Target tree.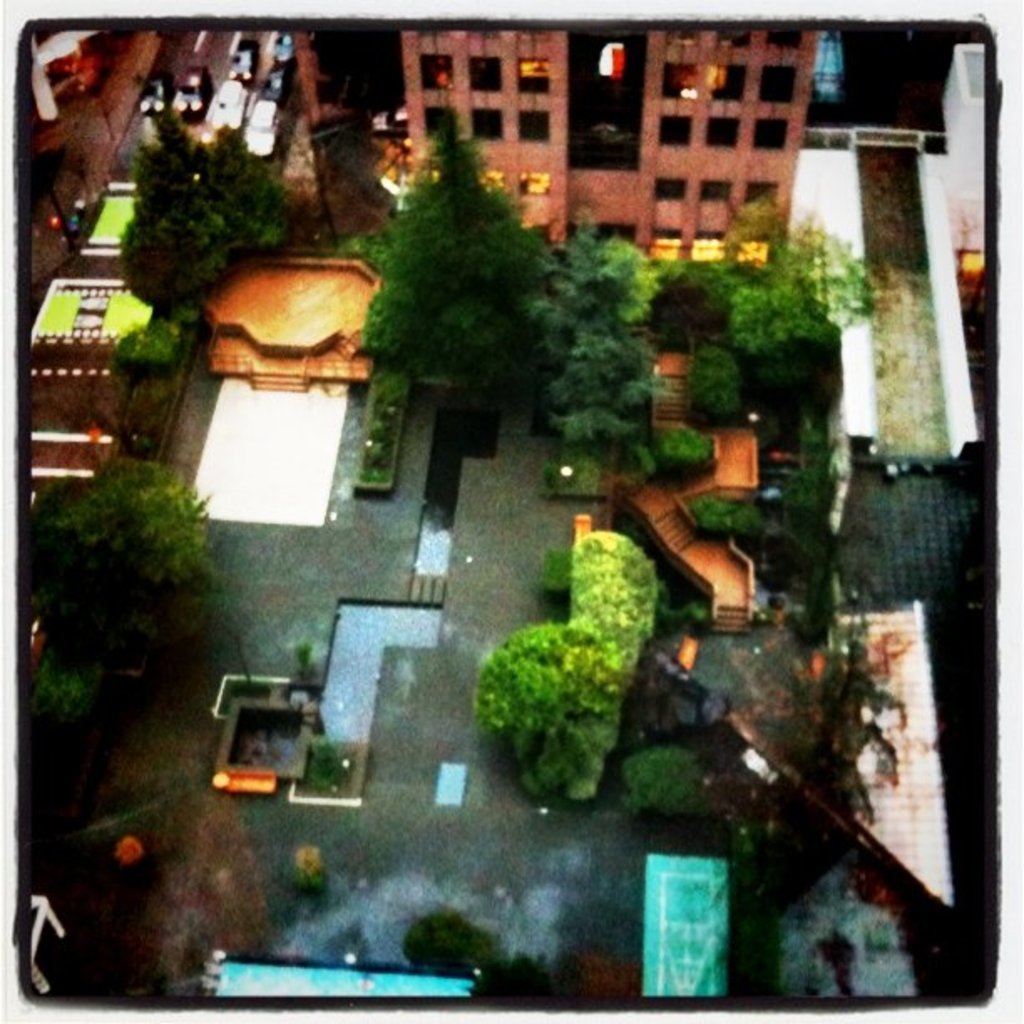
Target region: [left=701, top=422, right=820, bottom=586].
